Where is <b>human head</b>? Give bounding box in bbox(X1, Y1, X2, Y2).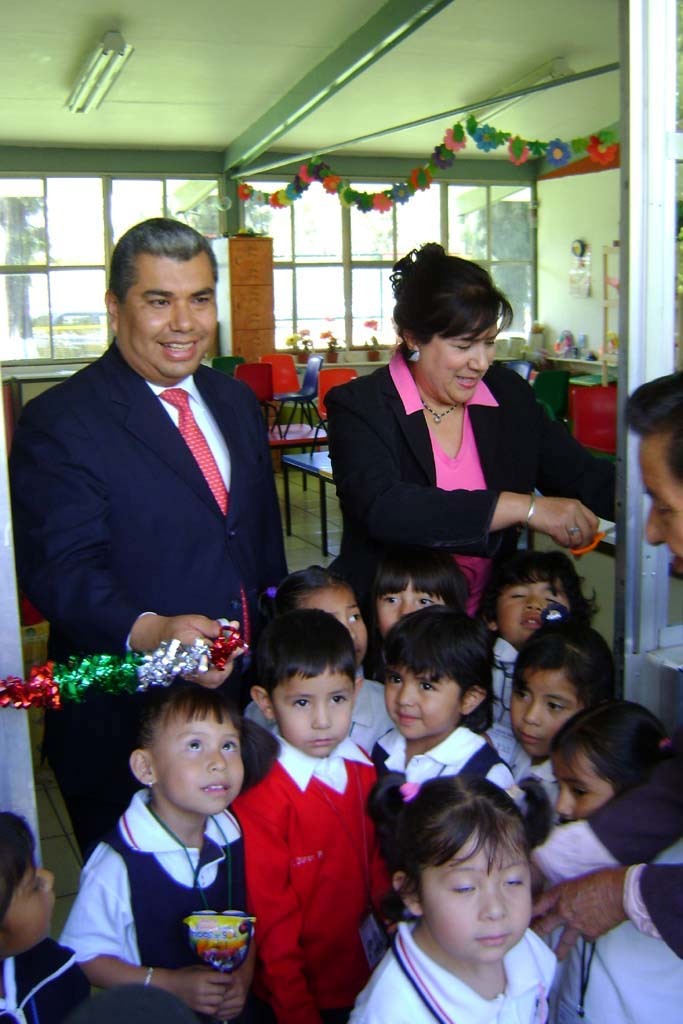
bbox(273, 566, 369, 655).
